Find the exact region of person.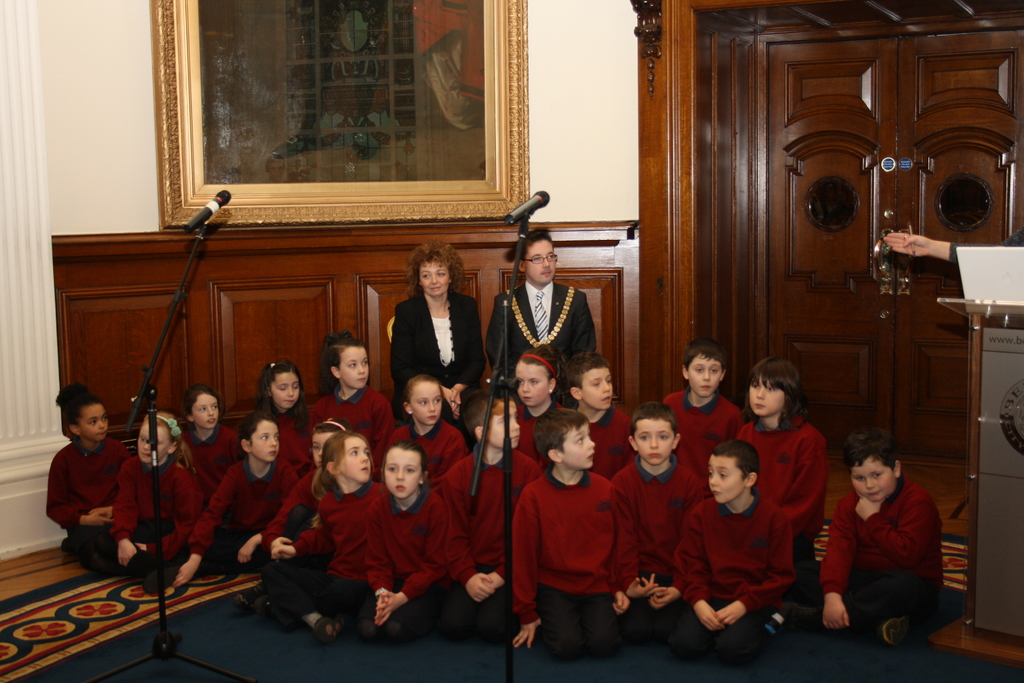
Exact region: box(280, 427, 387, 636).
